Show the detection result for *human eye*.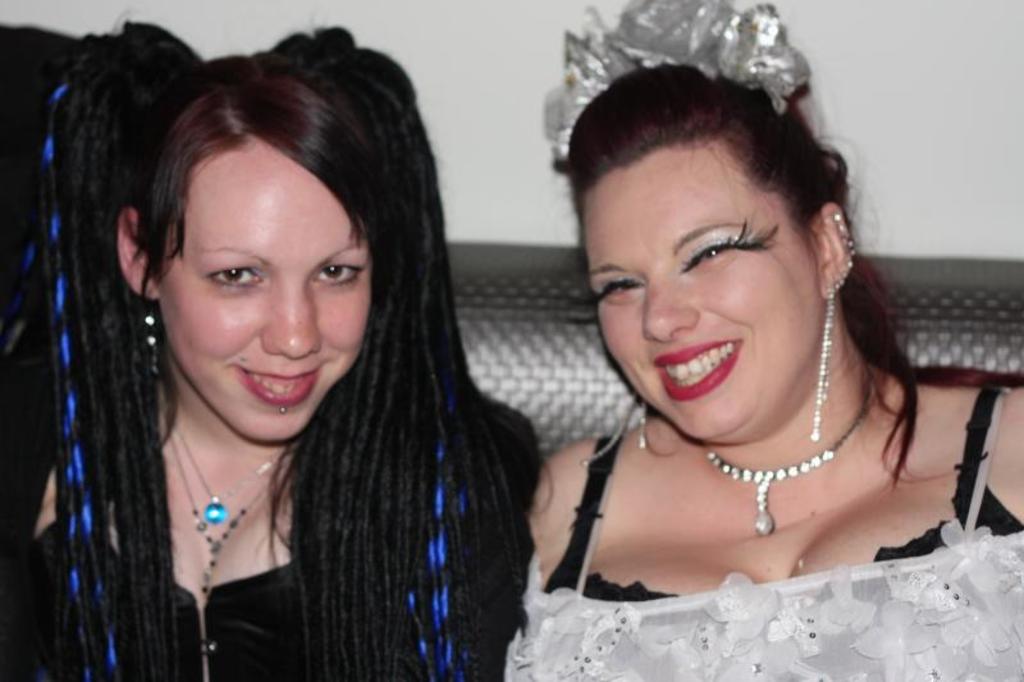
locate(202, 260, 265, 290).
